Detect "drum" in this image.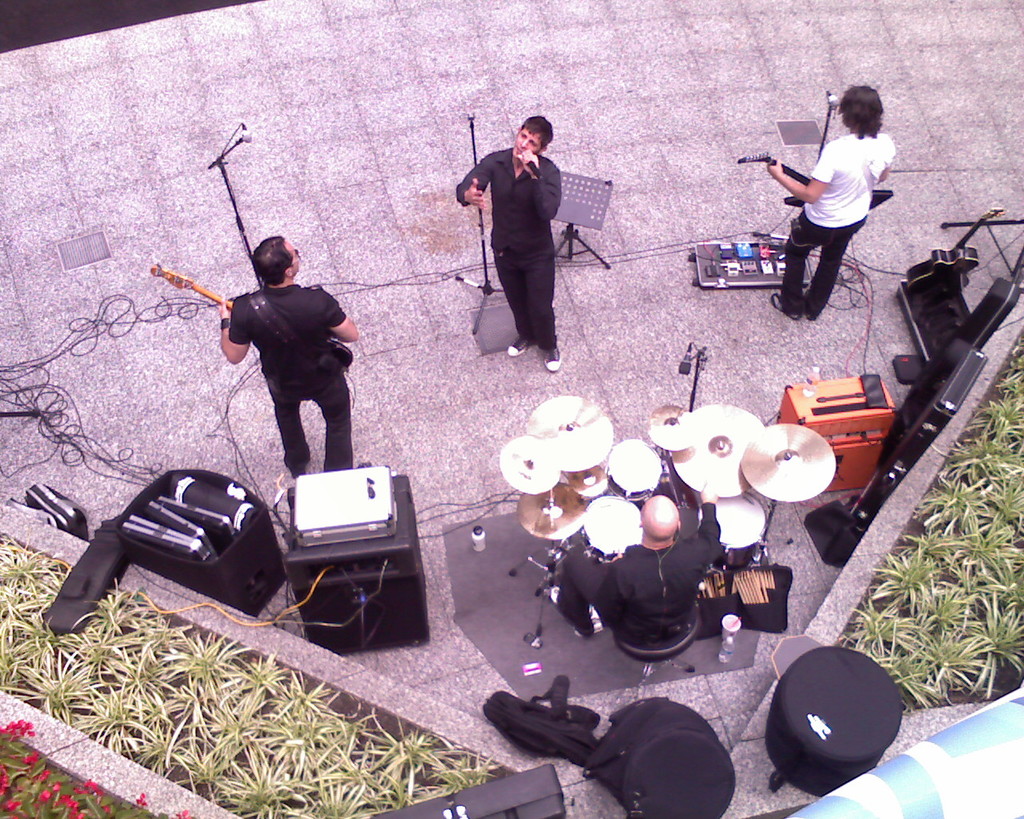
Detection: pyautogui.locateOnScreen(702, 492, 766, 573).
